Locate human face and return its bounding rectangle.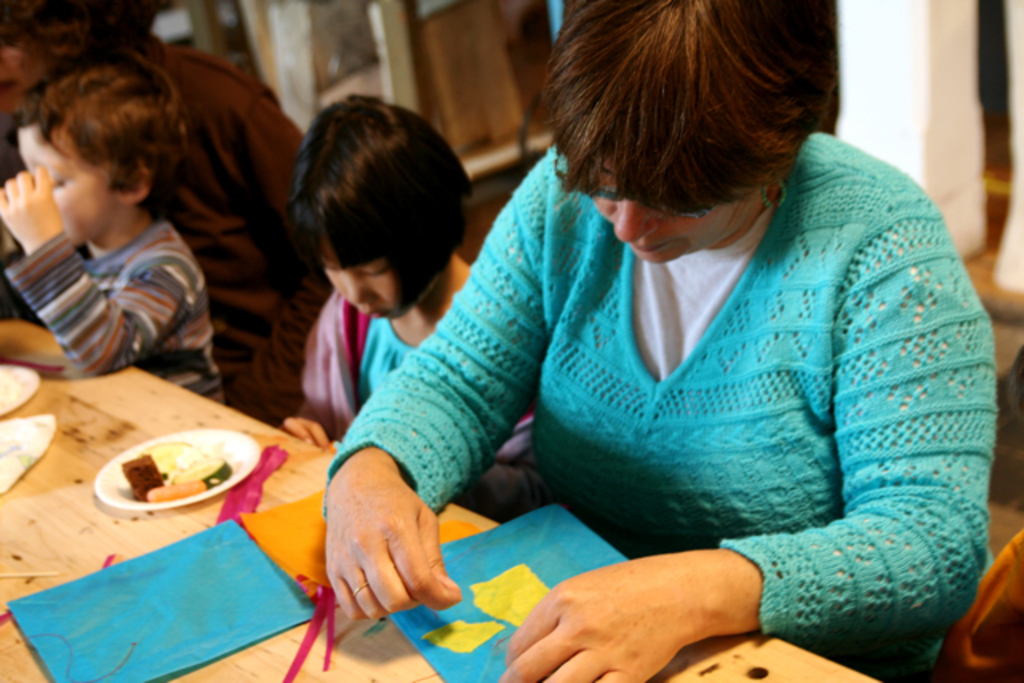
bbox(571, 157, 744, 266).
